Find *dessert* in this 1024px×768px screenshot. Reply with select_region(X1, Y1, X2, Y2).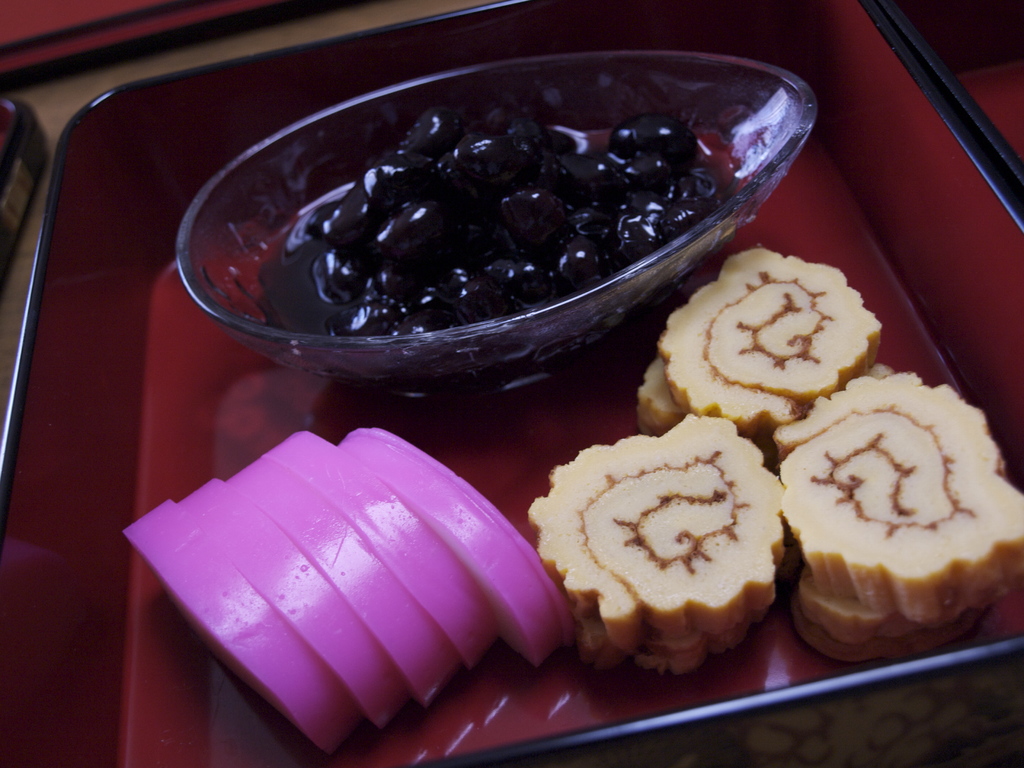
select_region(259, 105, 747, 390).
